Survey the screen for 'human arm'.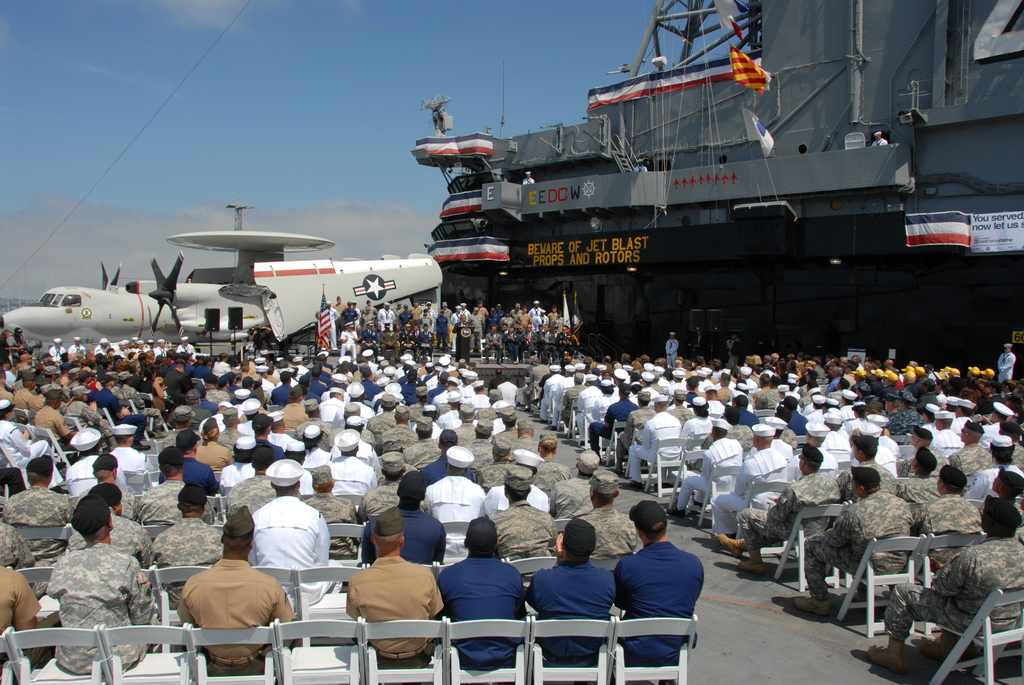
Survey found: Rect(639, 418, 652, 450).
